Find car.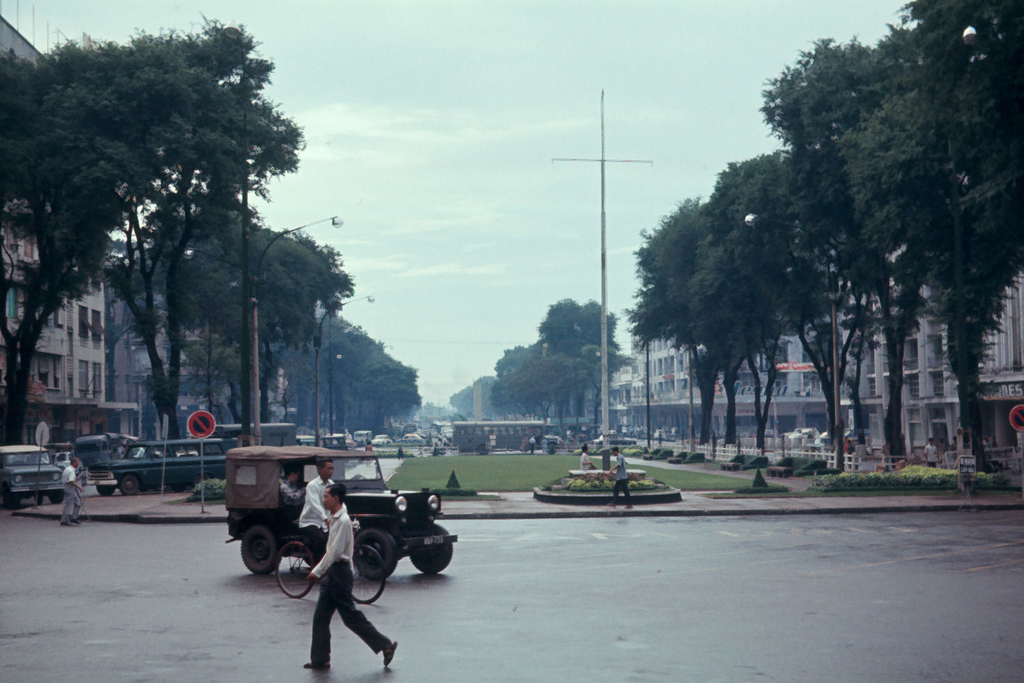
403 432 420 445.
